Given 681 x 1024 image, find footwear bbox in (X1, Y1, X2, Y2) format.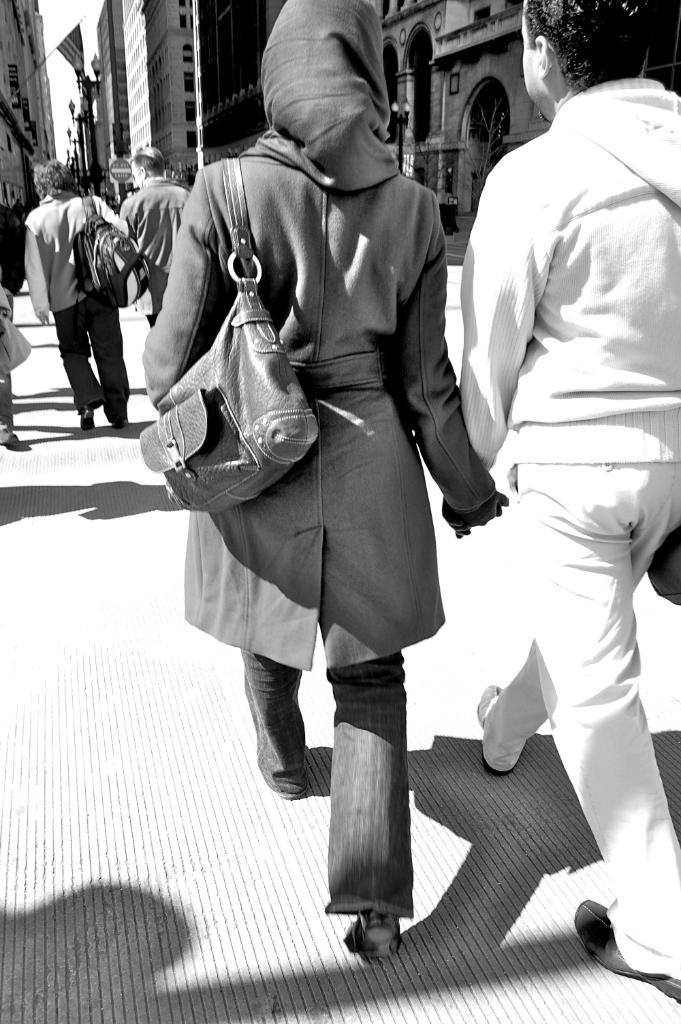
(573, 890, 680, 1006).
